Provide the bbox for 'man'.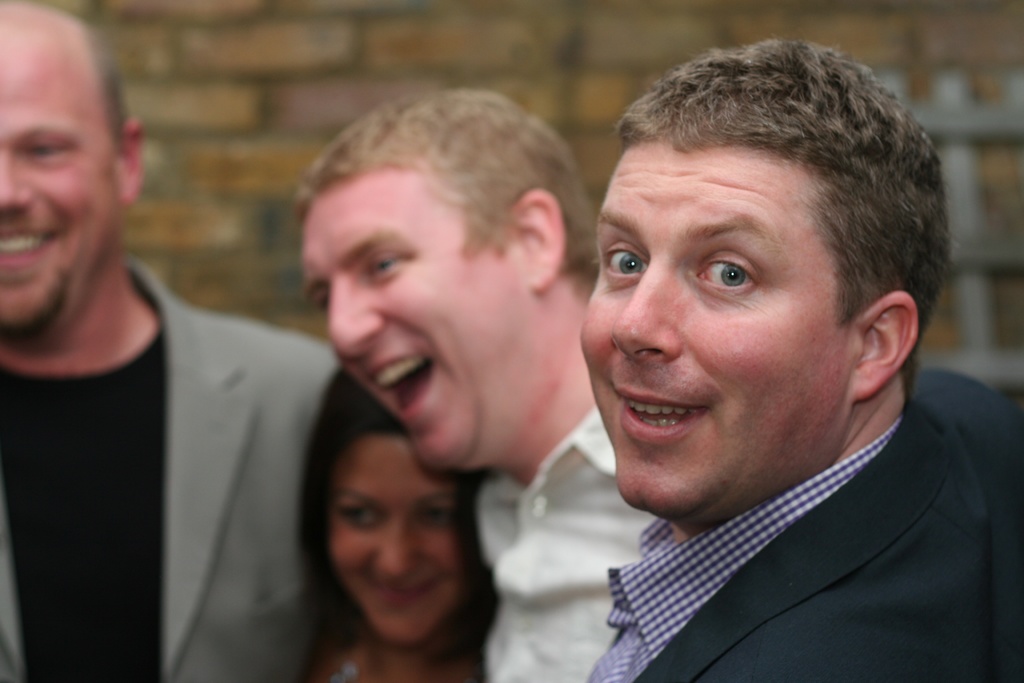
locate(300, 92, 666, 682).
